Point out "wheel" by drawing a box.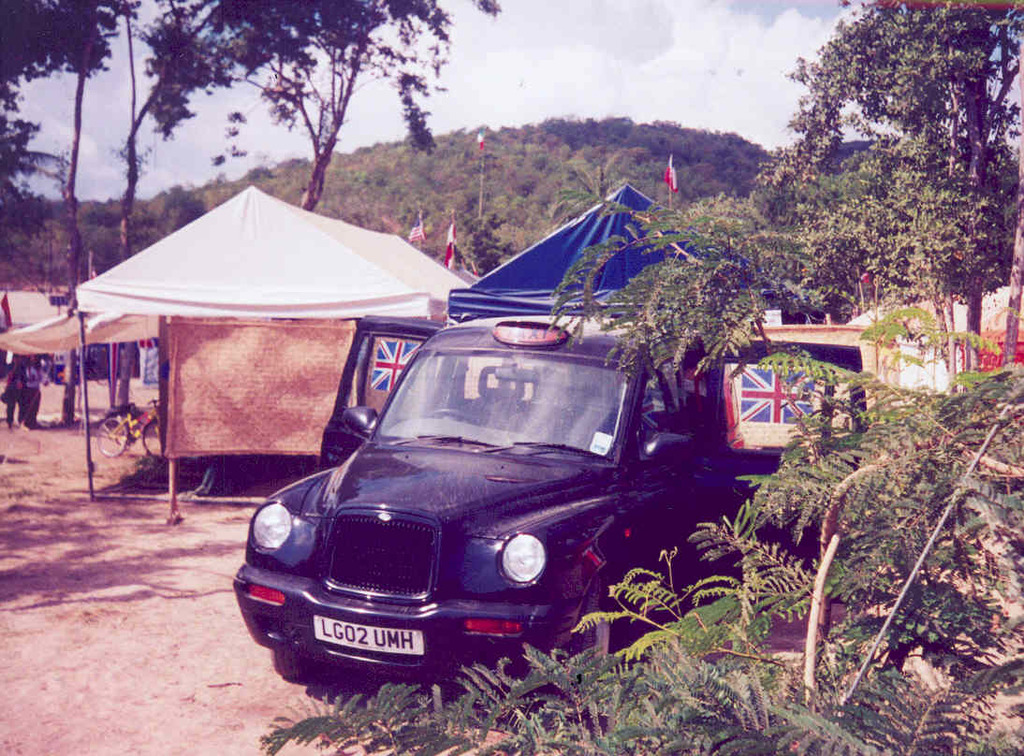
l=272, t=648, r=333, b=684.
